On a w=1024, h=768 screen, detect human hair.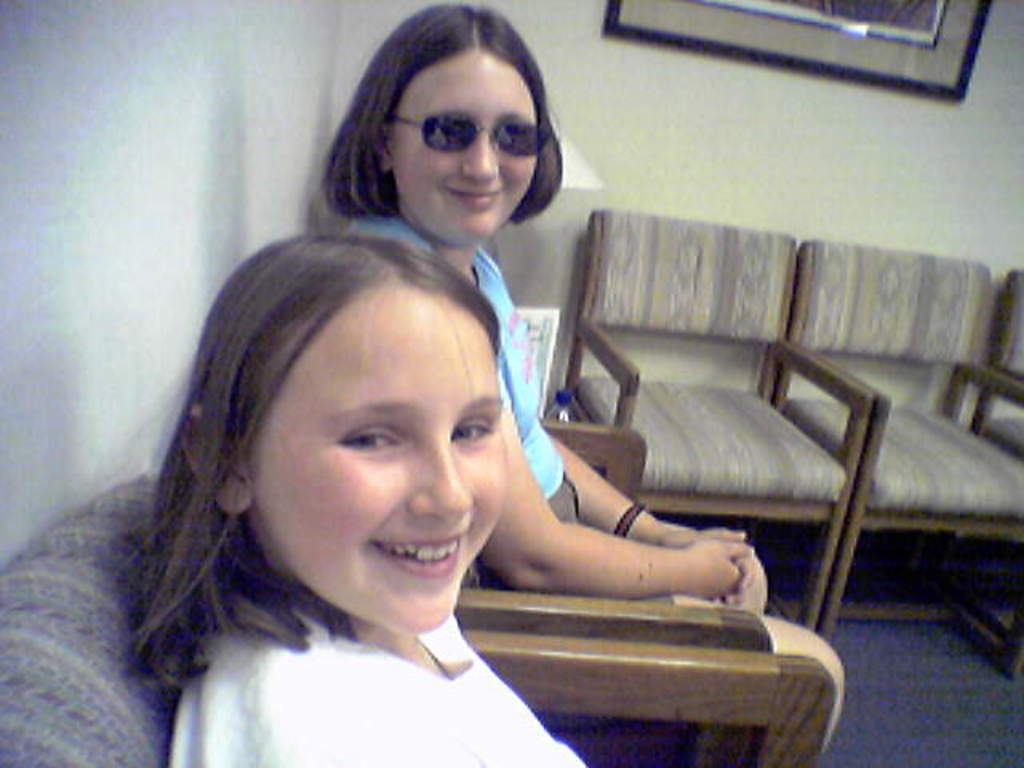
306:10:562:272.
